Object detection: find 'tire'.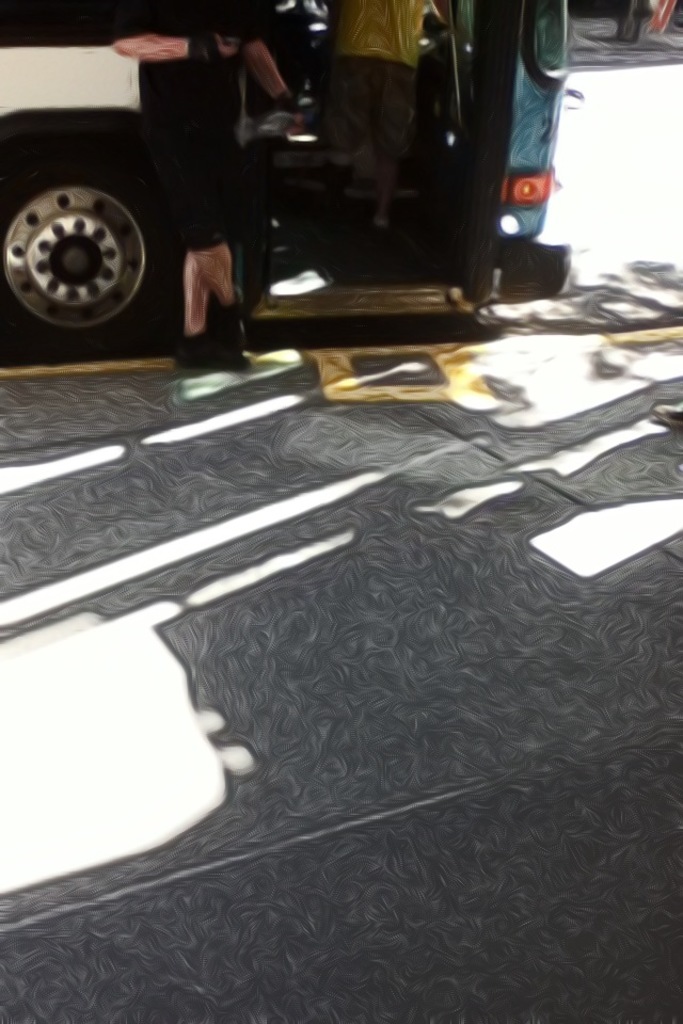
[0,124,178,355].
